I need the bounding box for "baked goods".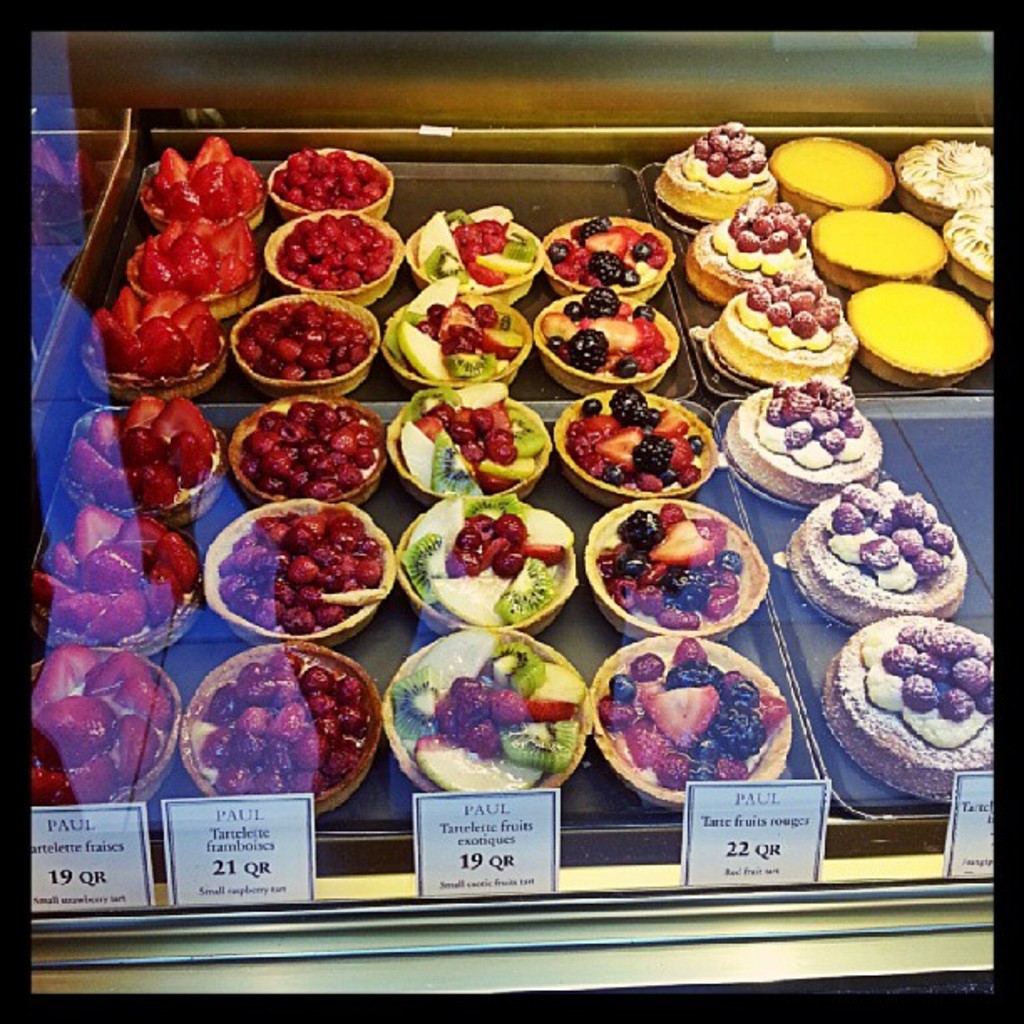
Here it is: 688,194,818,306.
